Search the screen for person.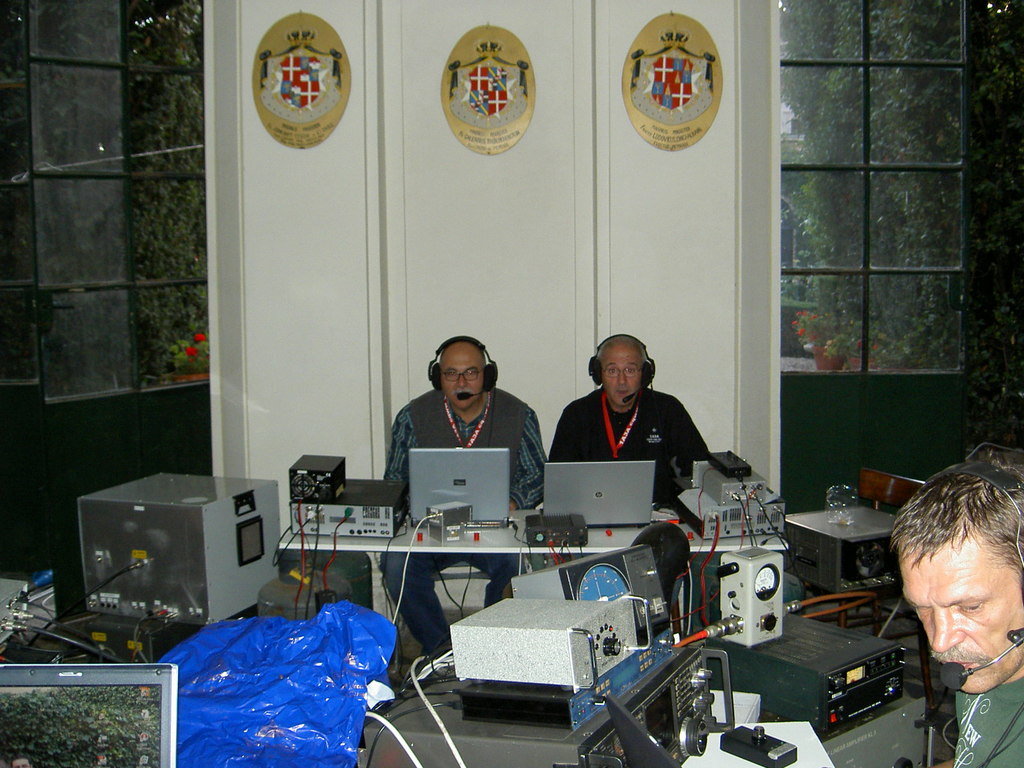
Found at {"left": 890, "top": 443, "right": 1023, "bottom": 767}.
